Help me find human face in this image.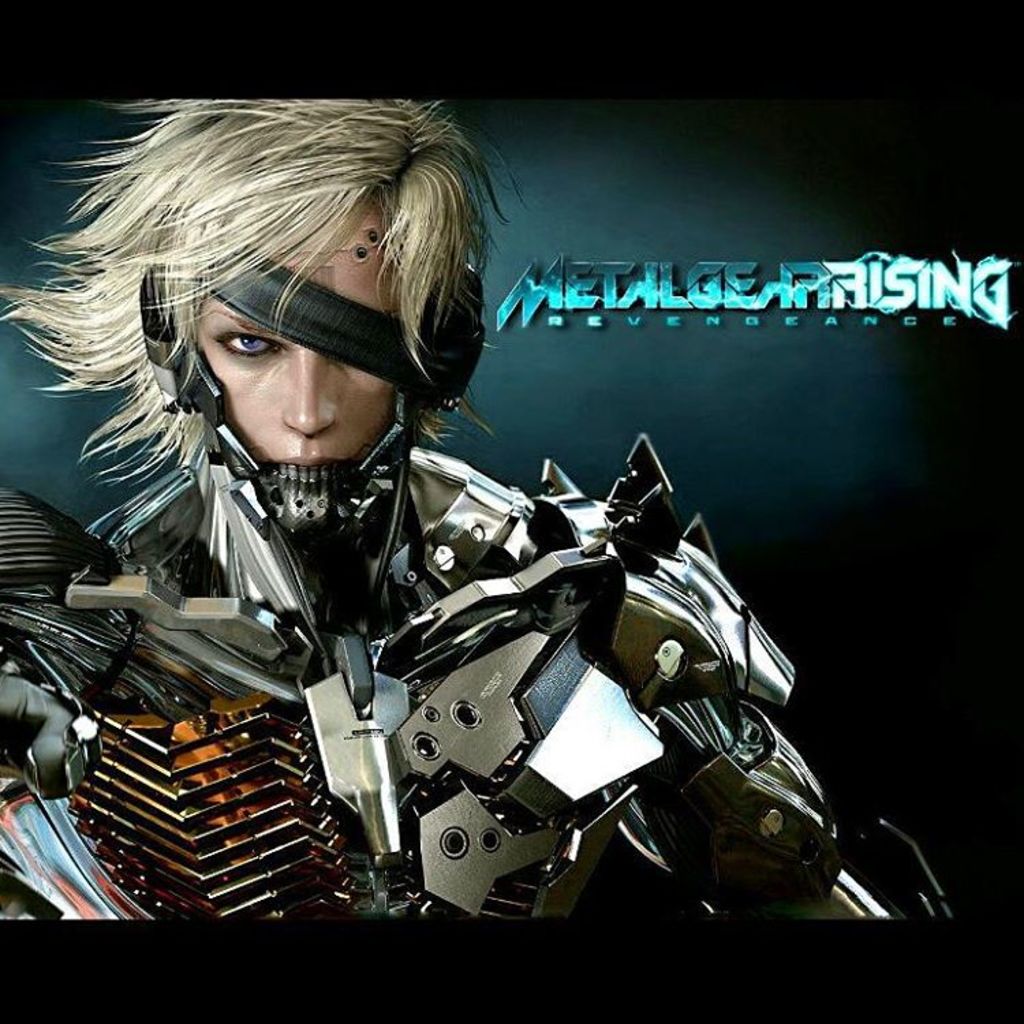
Found it: <box>193,217,412,471</box>.
